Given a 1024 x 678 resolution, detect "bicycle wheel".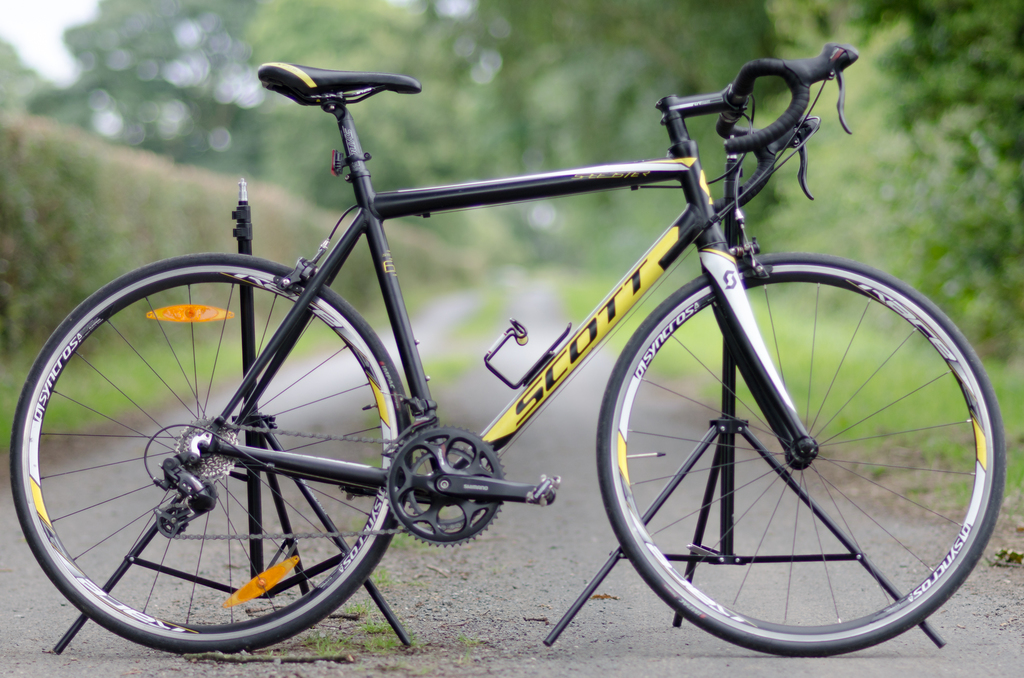
box=[10, 252, 420, 656].
